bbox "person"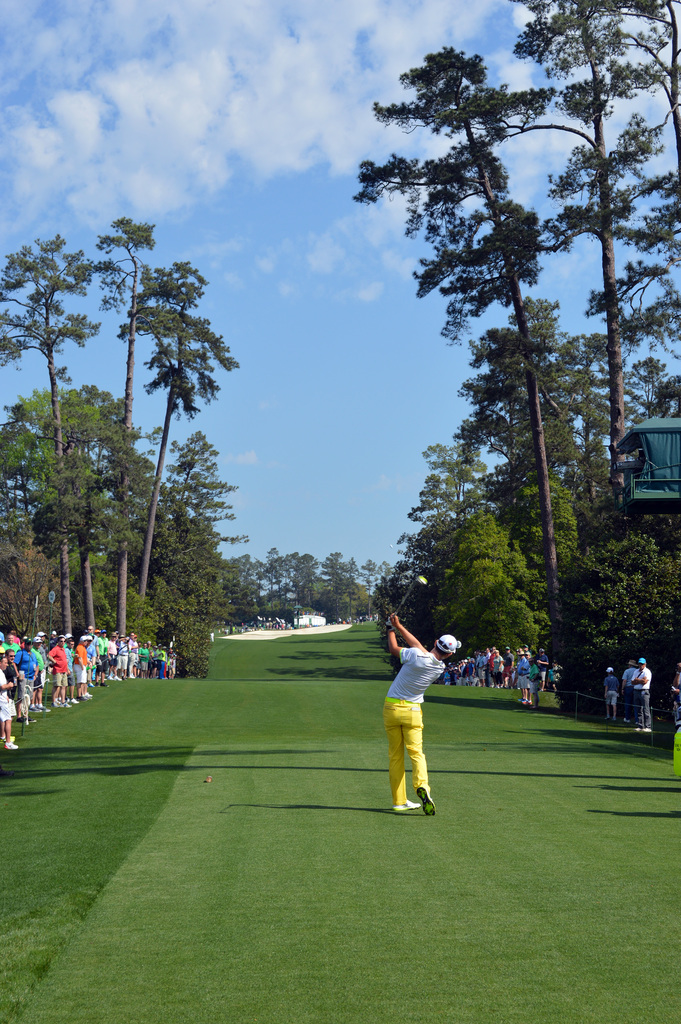
bbox=[382, 612, 461, 815]
